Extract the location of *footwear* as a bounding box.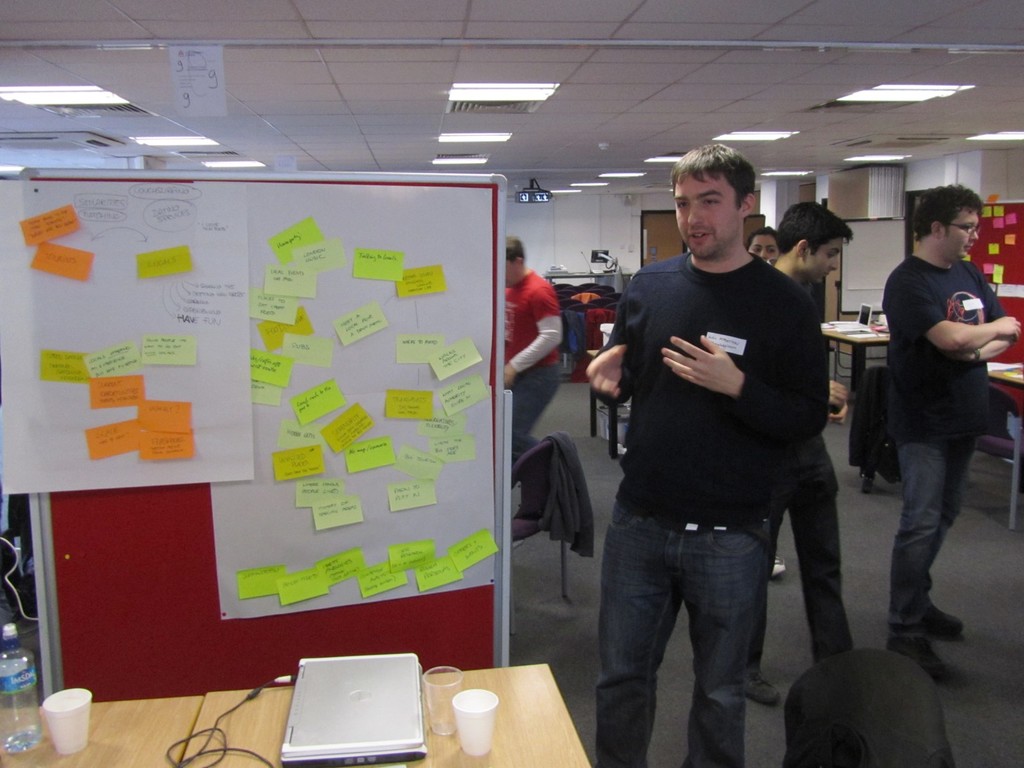
739 678 781 704.
